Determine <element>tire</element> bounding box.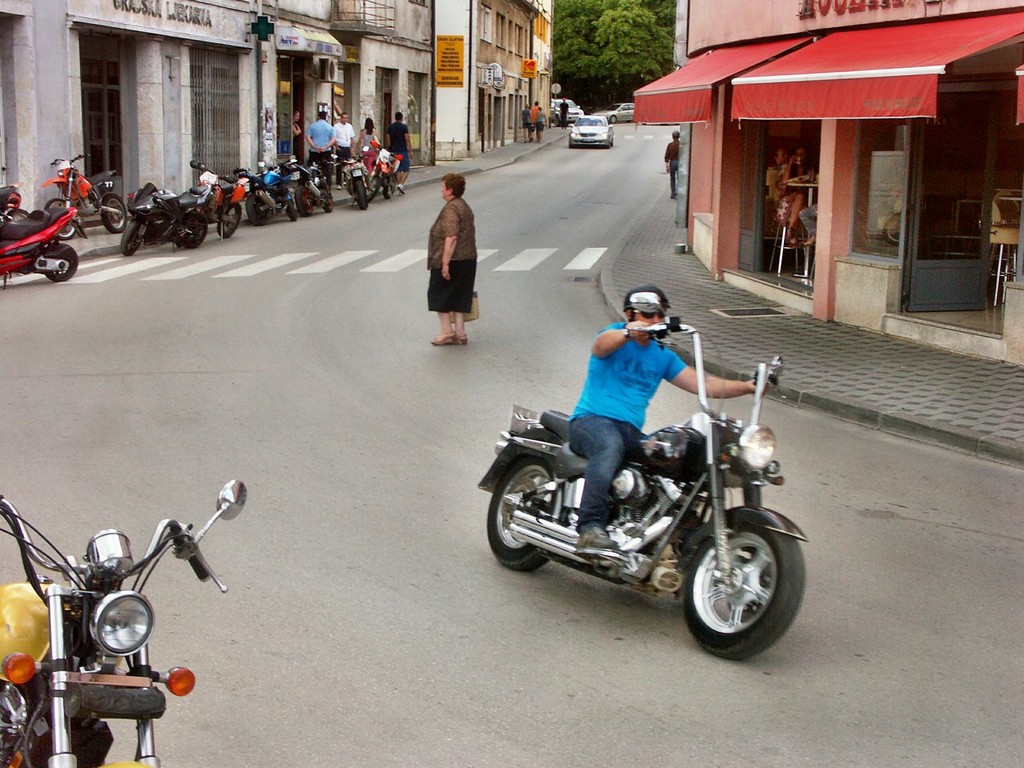
Determined: bbox(285, 200, 294, 221).
